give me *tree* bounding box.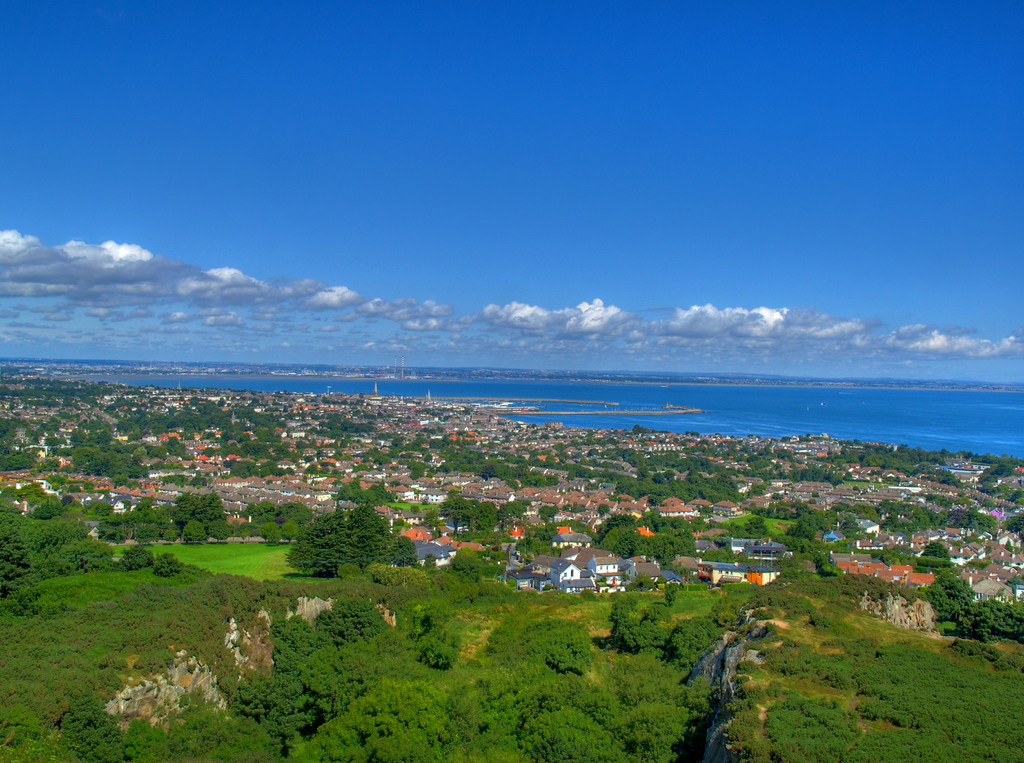
detection(755, 480, 765, 492).
